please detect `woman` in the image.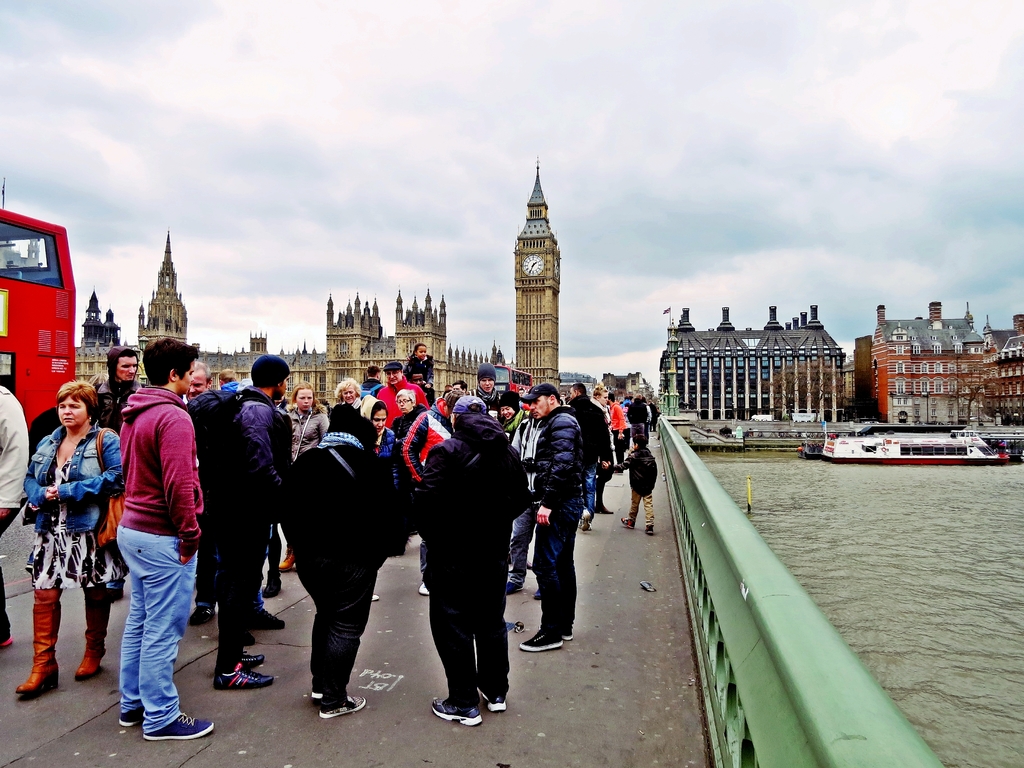
13:386:100:689.
